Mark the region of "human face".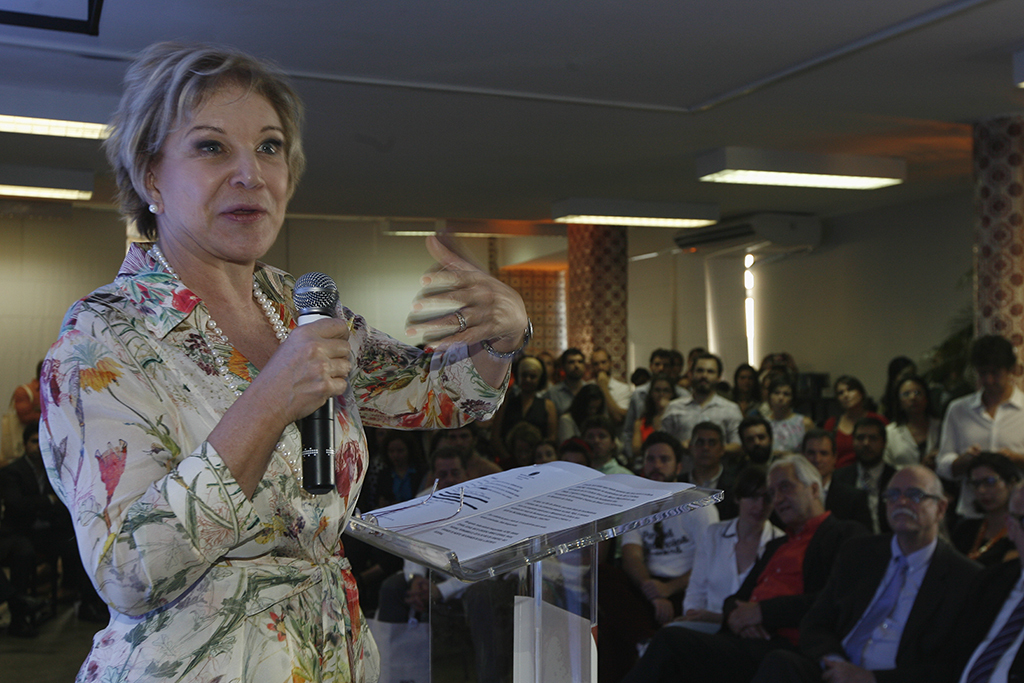
Region: (568,352,588,375).
